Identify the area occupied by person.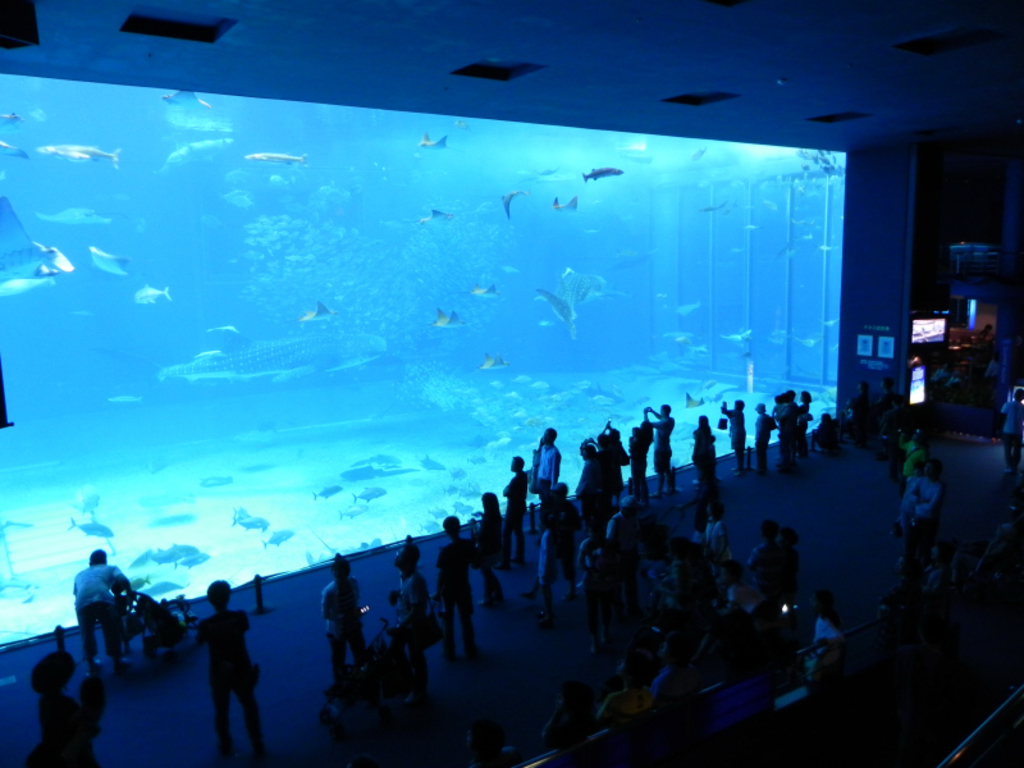
Area: bbox(686, 413, 726, 489).
